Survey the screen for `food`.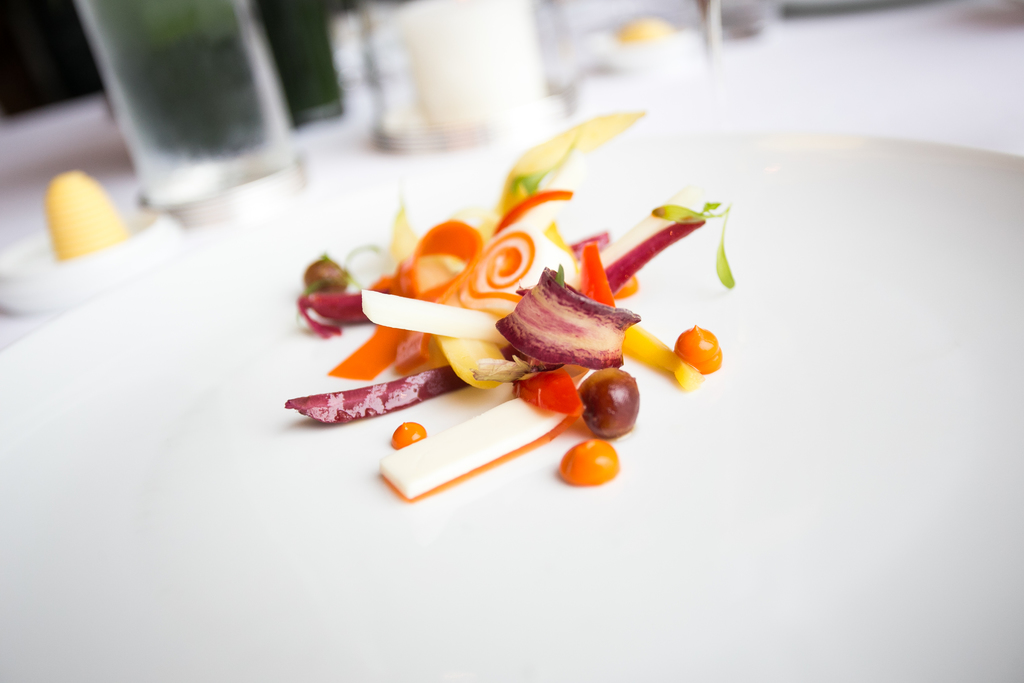
Survey found: bbox=[497, 267, 638, 377].
